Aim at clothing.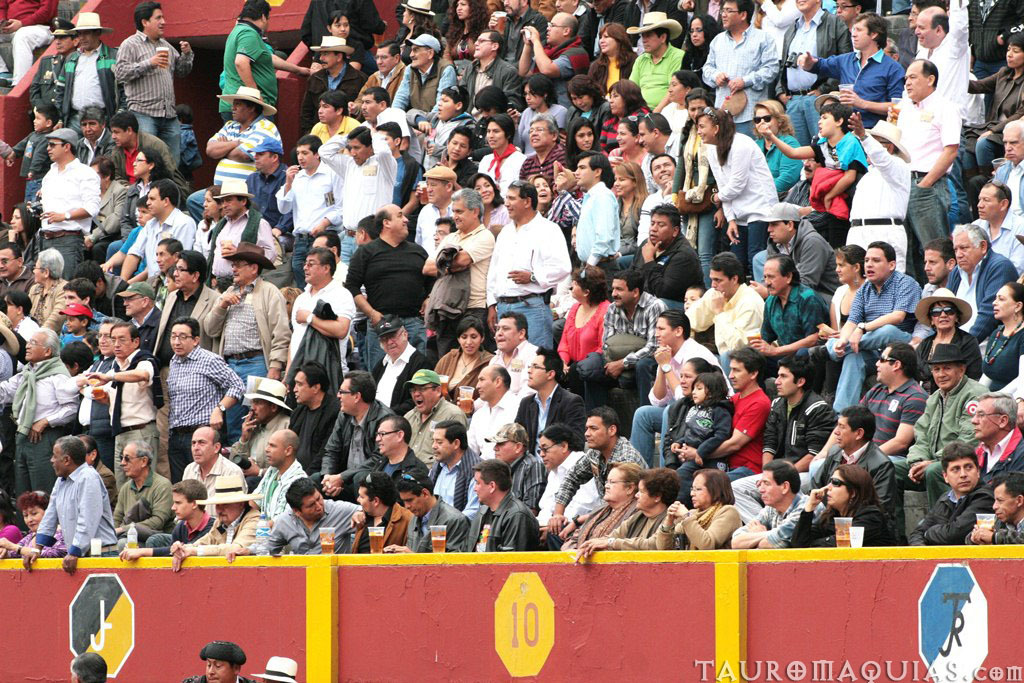
Aimed at box=[218, 16, 276, 116].
